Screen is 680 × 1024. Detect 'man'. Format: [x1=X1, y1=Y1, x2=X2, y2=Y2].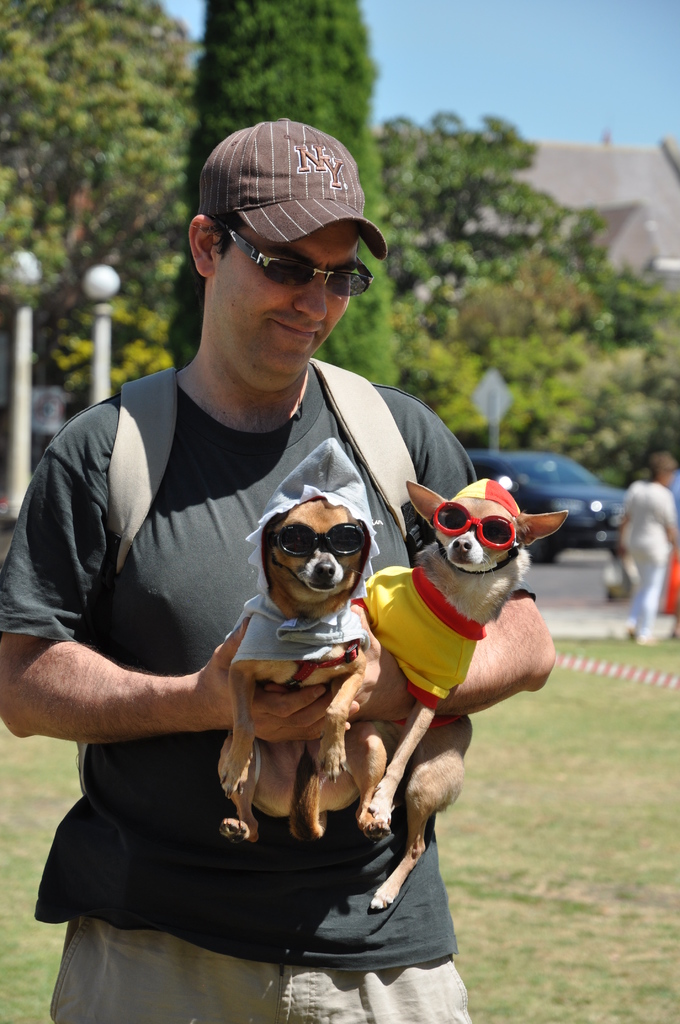
[x1=0, y1=108, x2=553, y2=1023].
